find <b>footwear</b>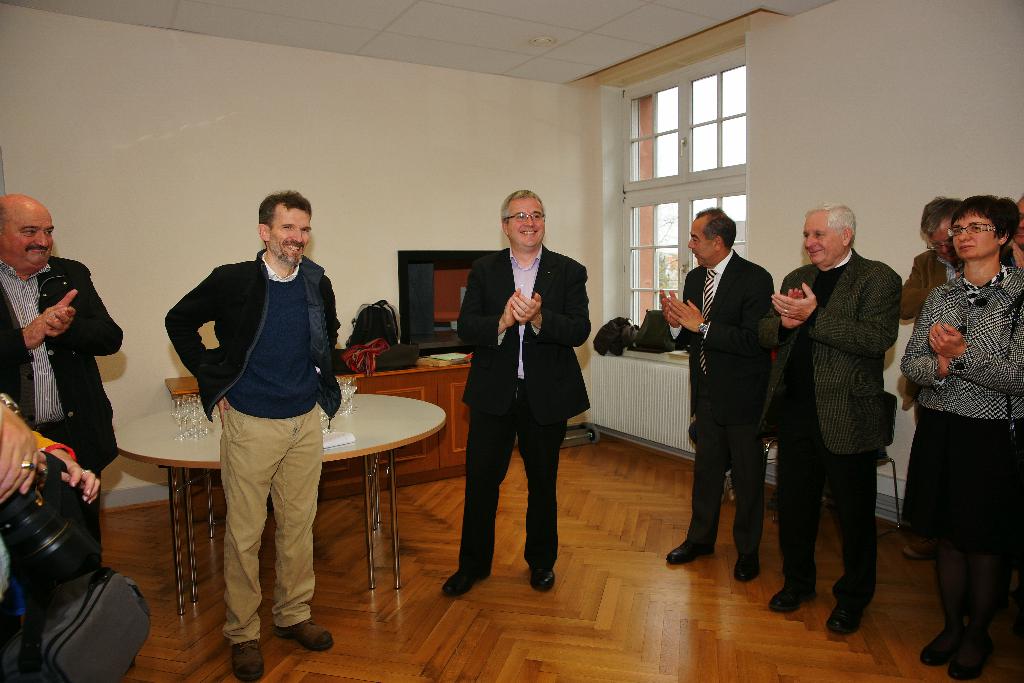
region(440, 572, 481, 597)
